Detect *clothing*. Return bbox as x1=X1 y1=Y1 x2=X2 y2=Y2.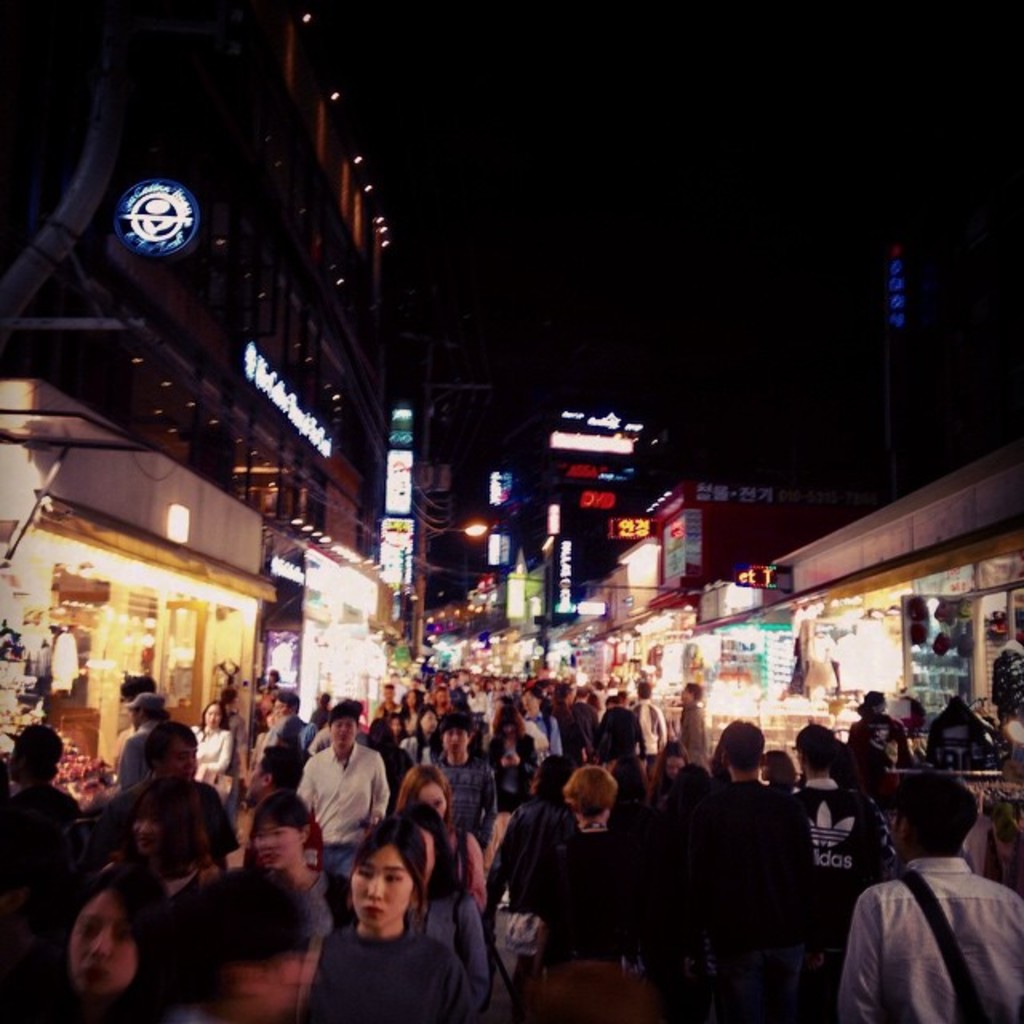
x1=552 y1=810 x2=630 y2=954.
